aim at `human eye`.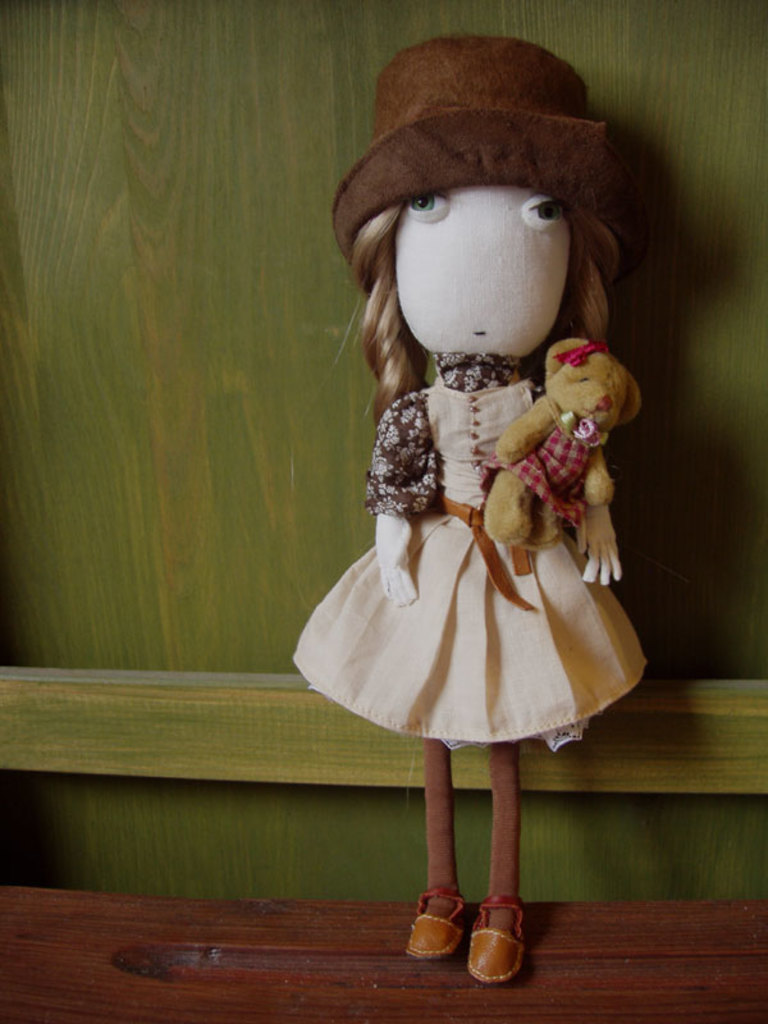
Aimed at bbox=(406, 189, 457, 221).
